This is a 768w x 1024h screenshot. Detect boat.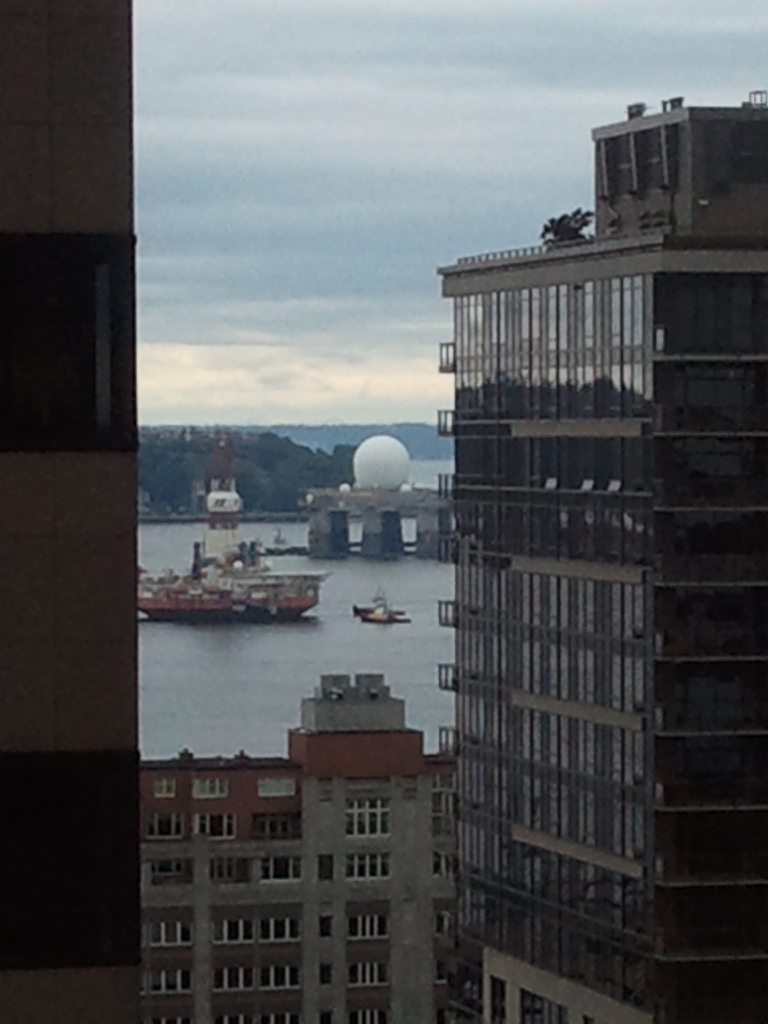
x1=352, y1=588, x2=408, y2=612.
